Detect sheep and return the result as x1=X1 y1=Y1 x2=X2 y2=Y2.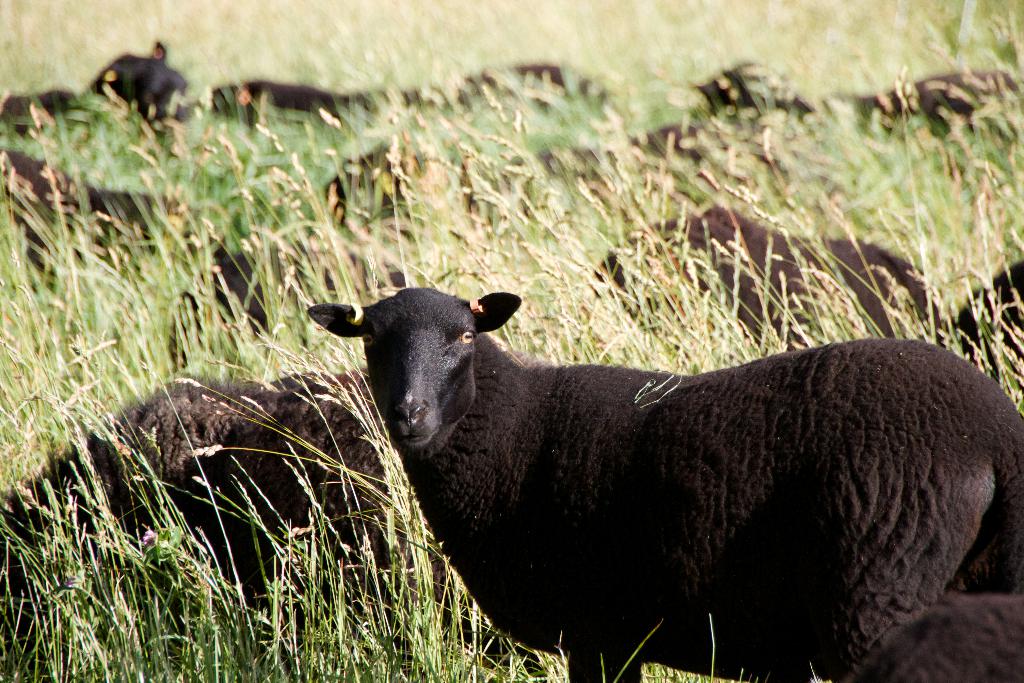
x1=582 y1=204 x2=941 y2=358.
